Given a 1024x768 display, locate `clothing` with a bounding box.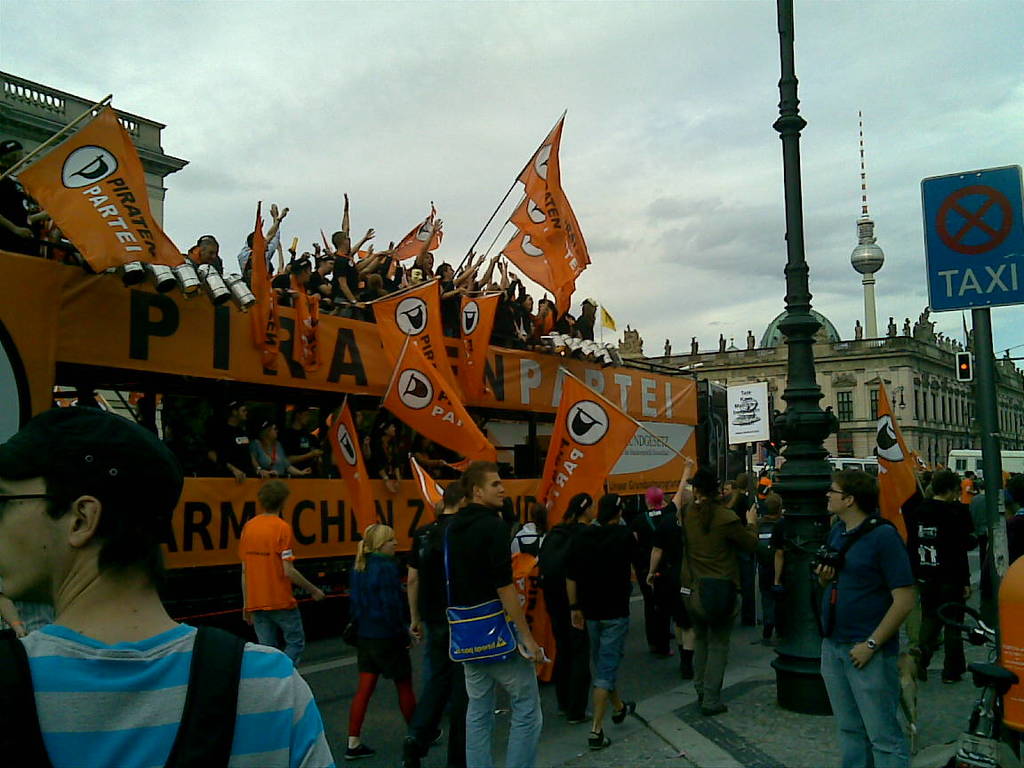
Located: 908 500 966 589.
